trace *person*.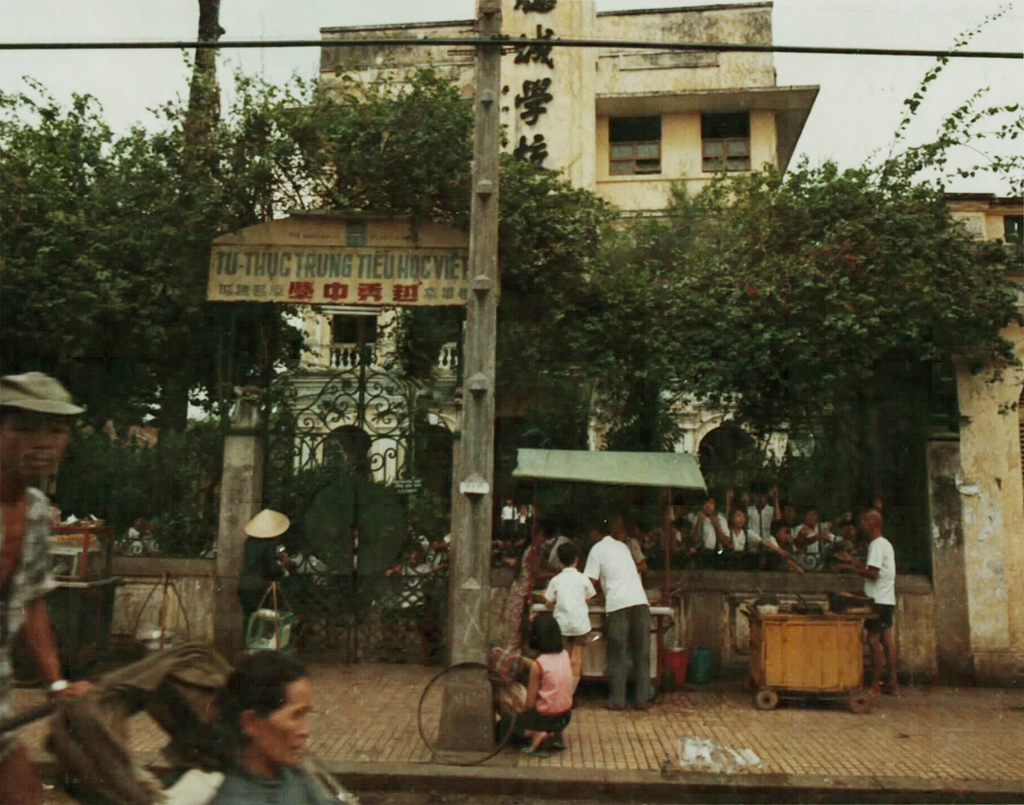
Traced to l=497, t=612, r=575, b=753.
